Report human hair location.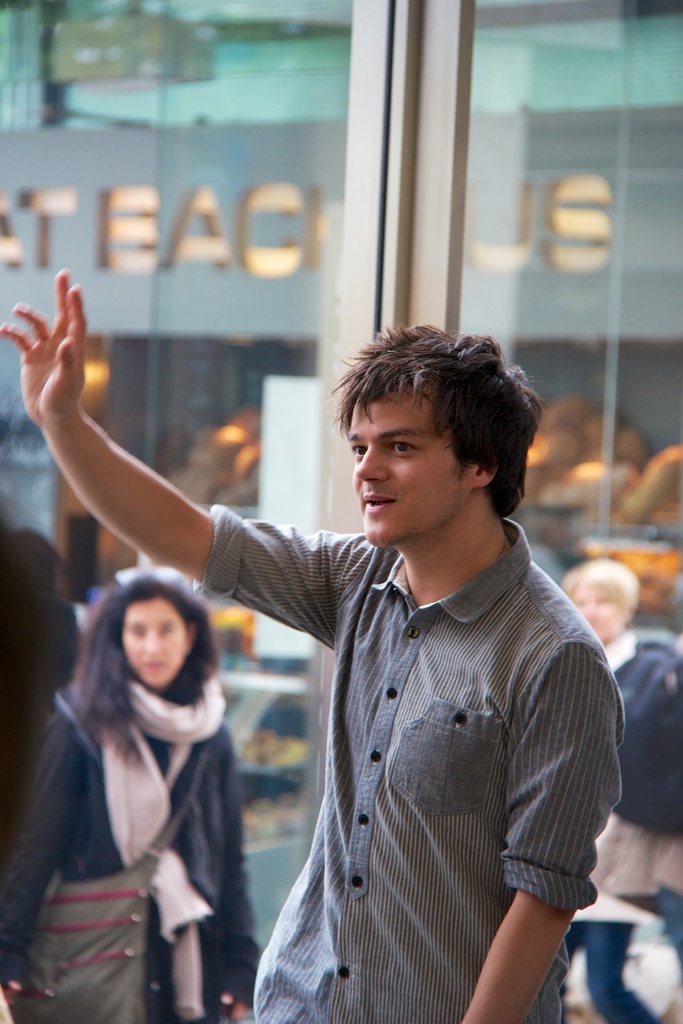
Report: [332,314,547,518].
